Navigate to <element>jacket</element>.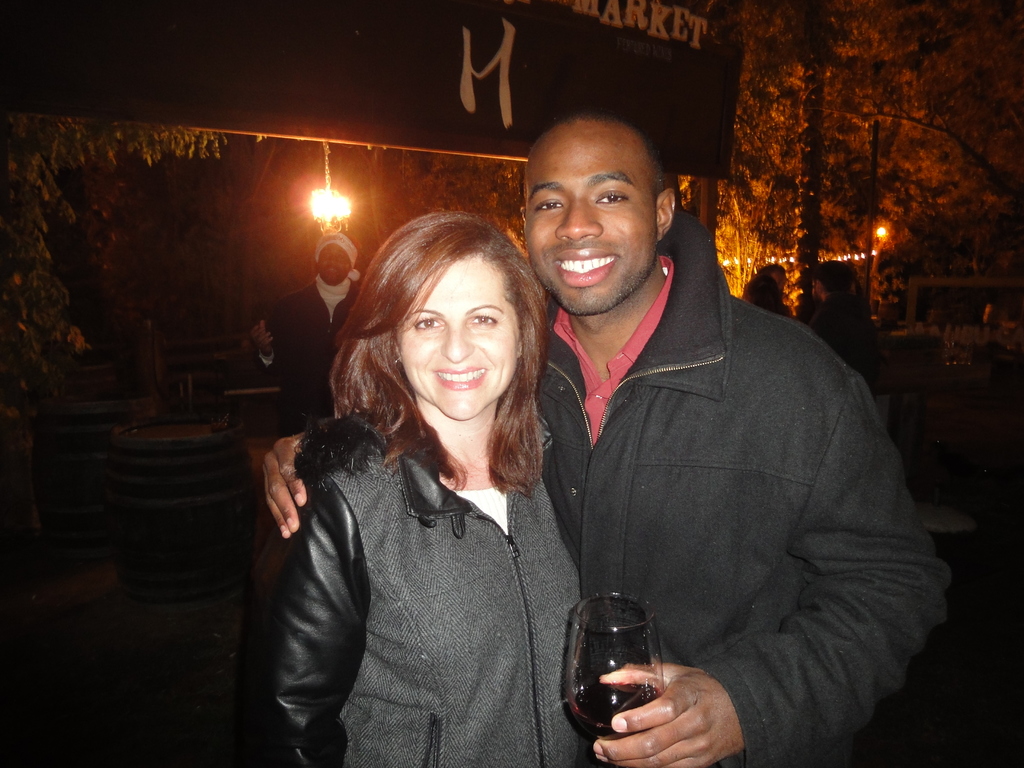
Navigation target: (x1=235, y1=340, x2=616, y2=746).
